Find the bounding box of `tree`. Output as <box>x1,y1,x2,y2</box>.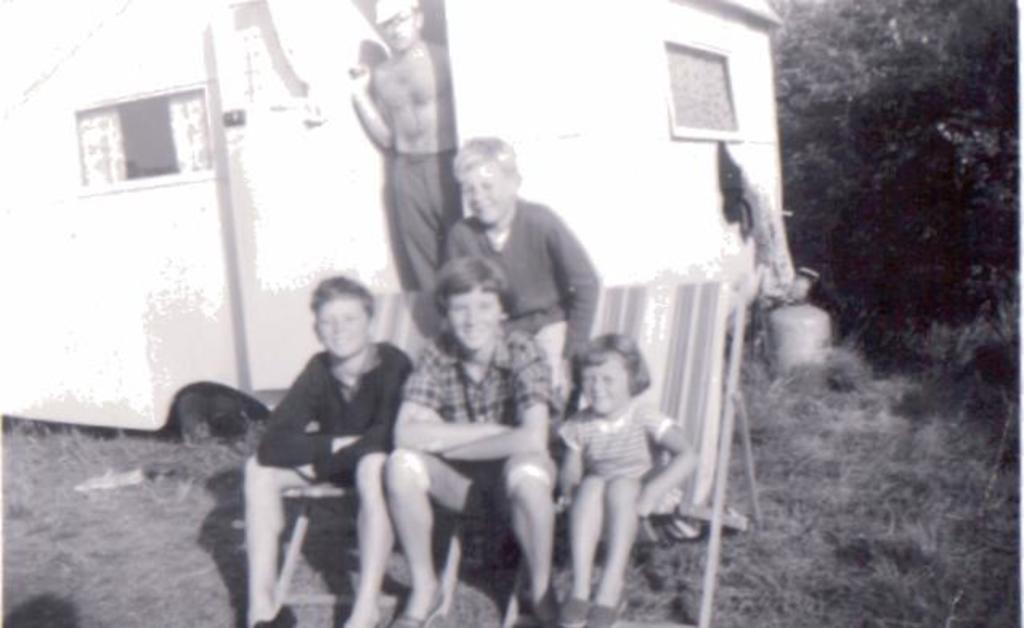
<box>772,3,1022,422</box>.
